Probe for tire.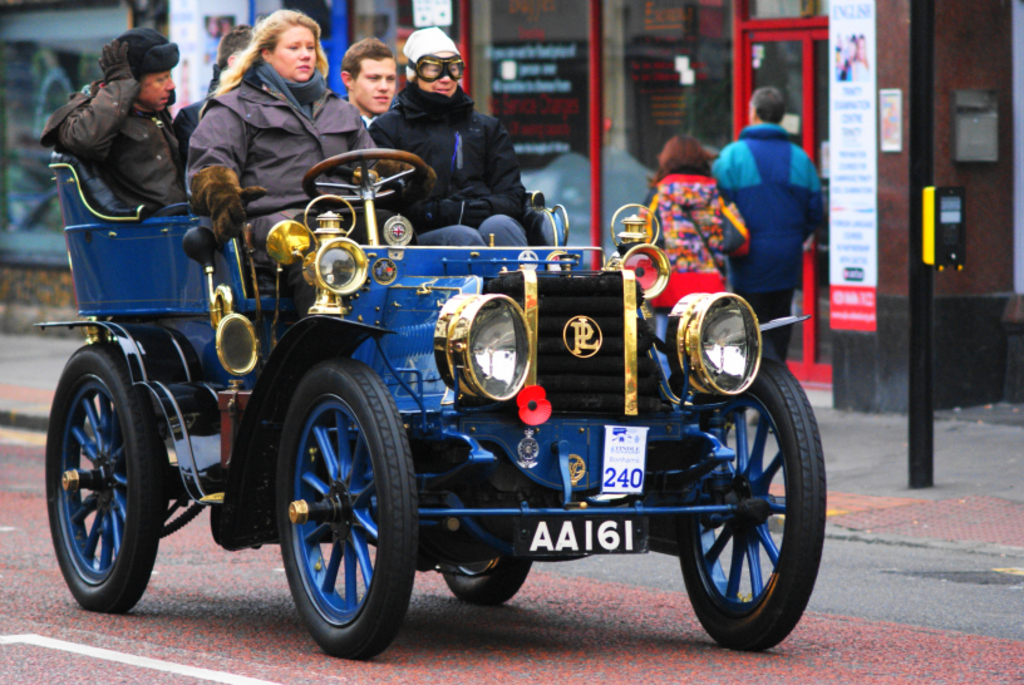
Probe result: rect(271, 353, 419, 661).
